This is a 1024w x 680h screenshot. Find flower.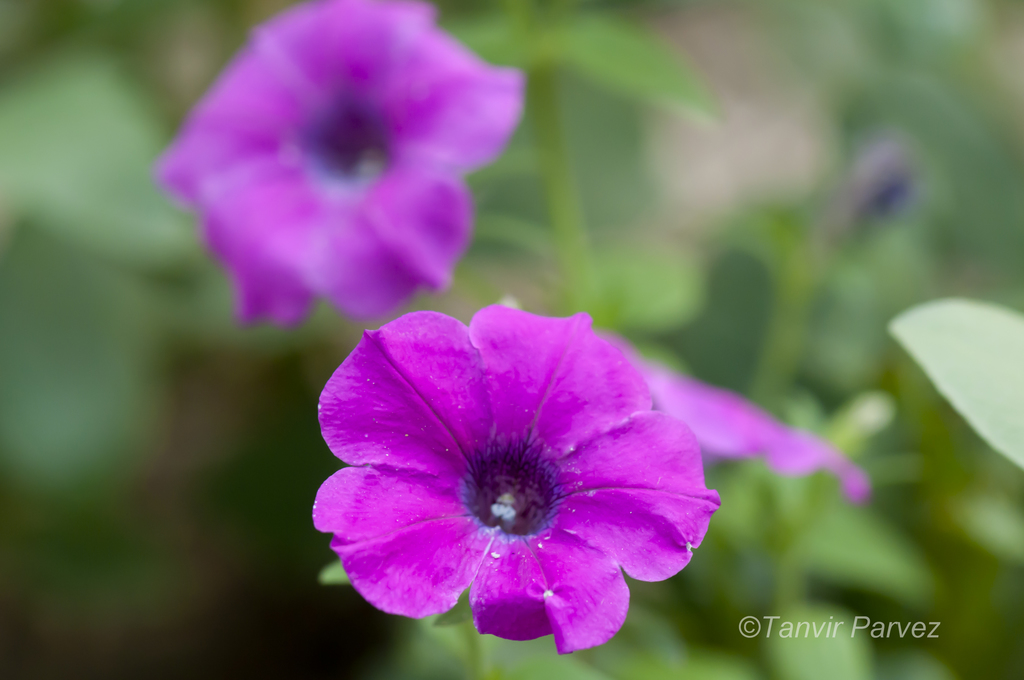
Bounding box: detection(312, 312, 726, 665).
